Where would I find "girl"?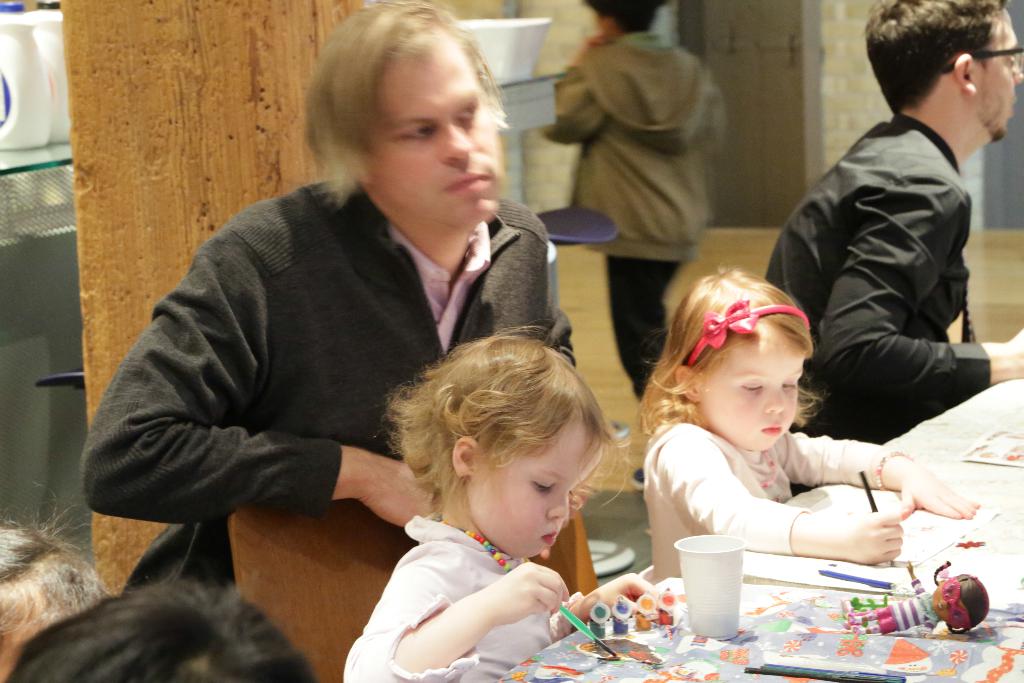
At locate(634, 269, 980, 568).
